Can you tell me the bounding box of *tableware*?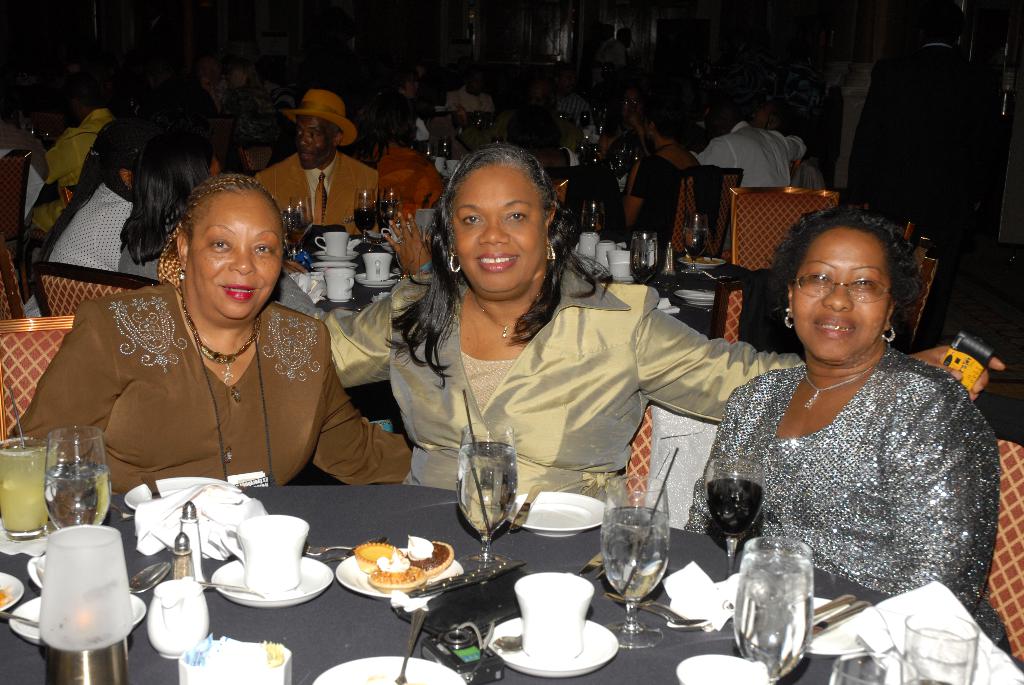
detection(671, 652, 776, 684).
